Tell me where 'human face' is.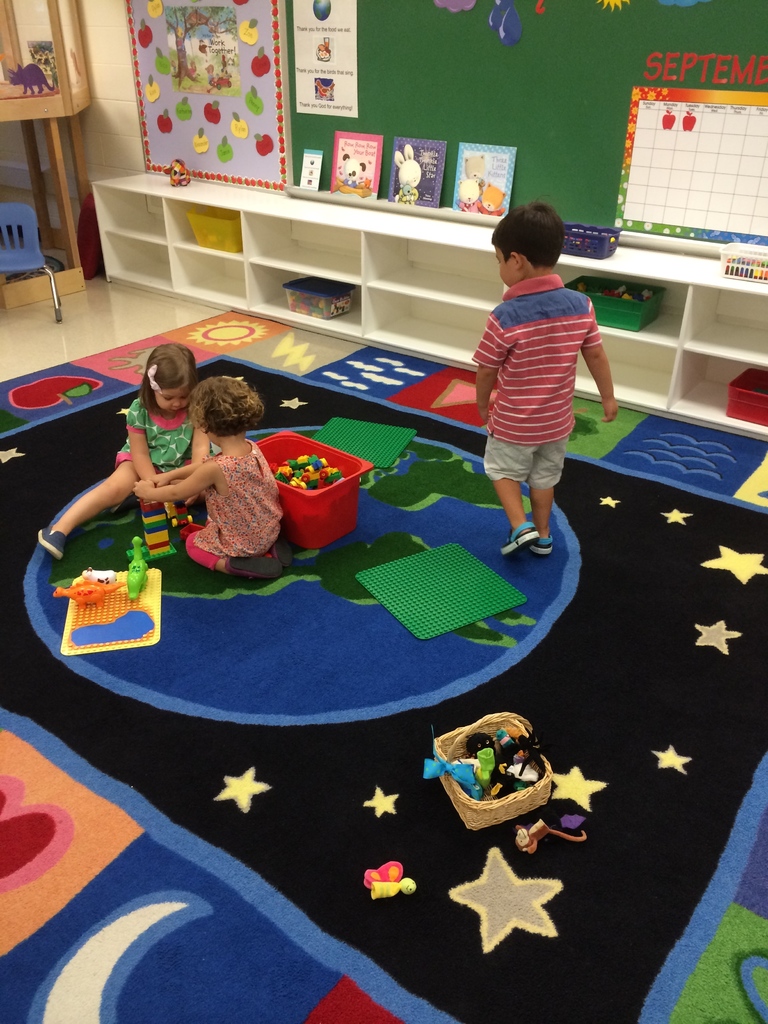
'human face' is at {"x1": 157, "y1": 385, "x2": 190, "y2": 413}.
